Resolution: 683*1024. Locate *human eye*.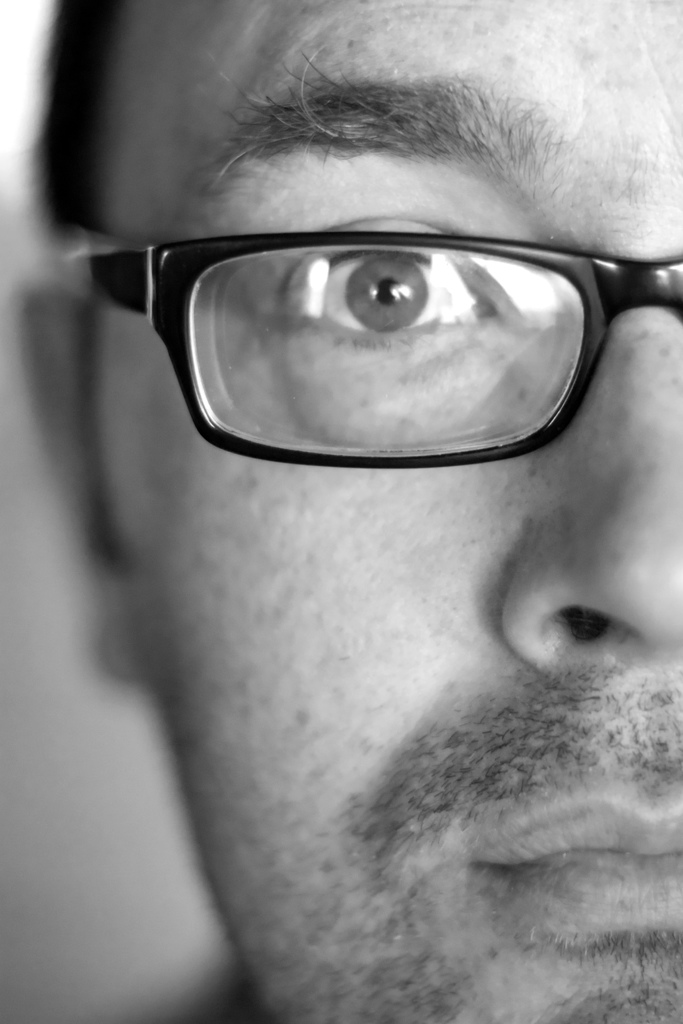
(232,195,557,393).
